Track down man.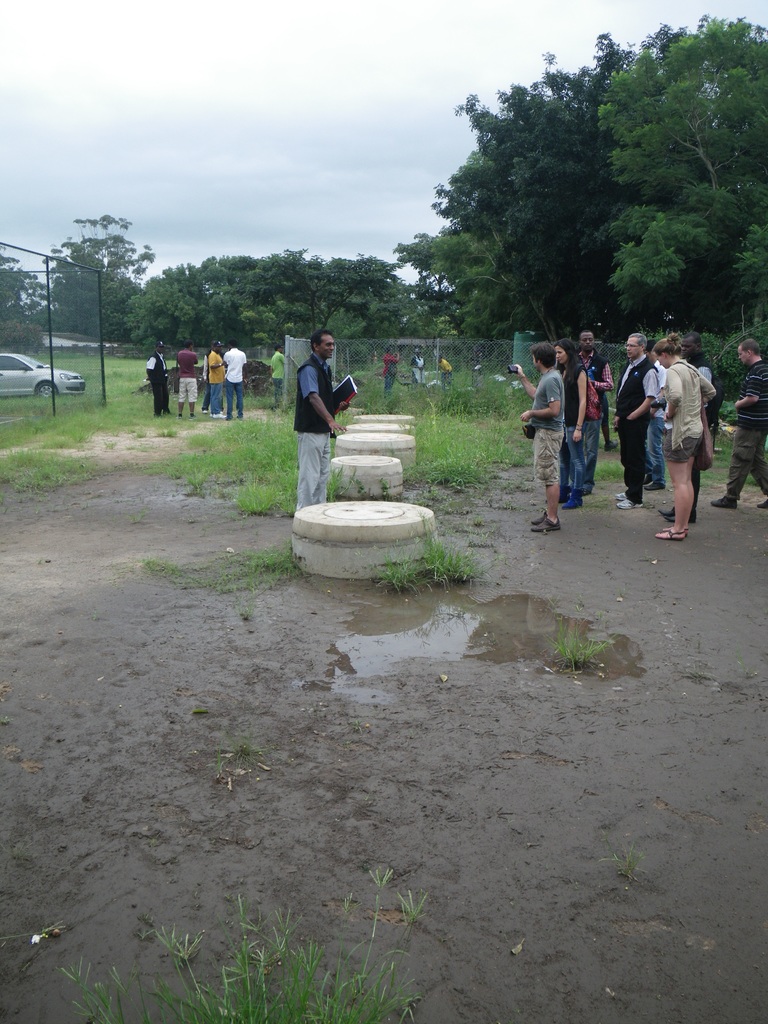
Tracked to (left=275, top=348, right=282, bottom=412).
